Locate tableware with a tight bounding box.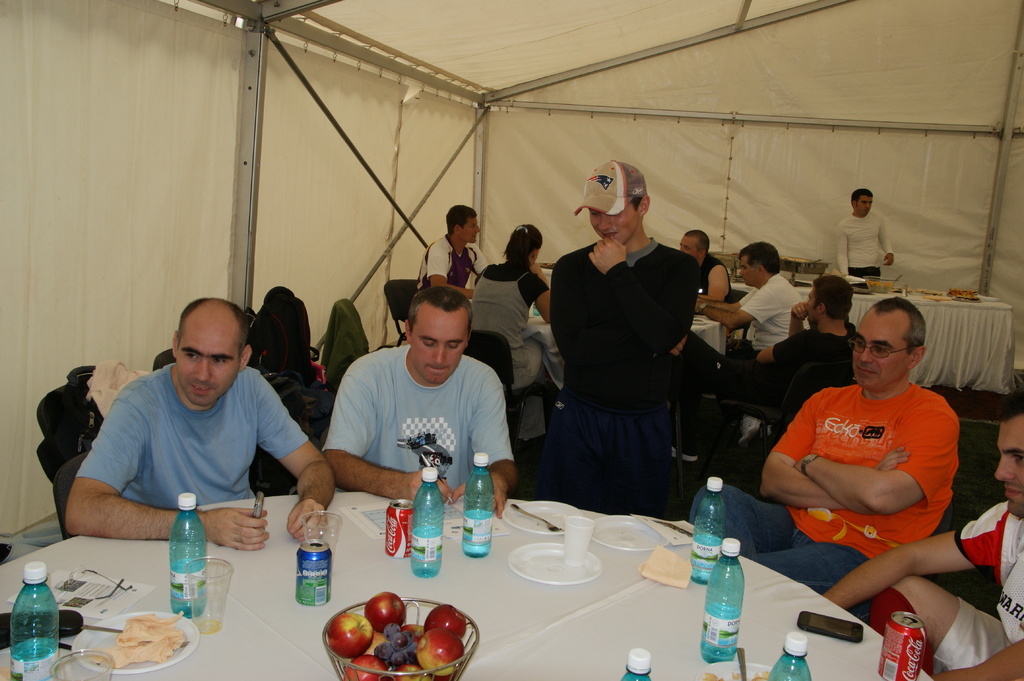
<bbox>564, 515, 593, 566</bbox>.
